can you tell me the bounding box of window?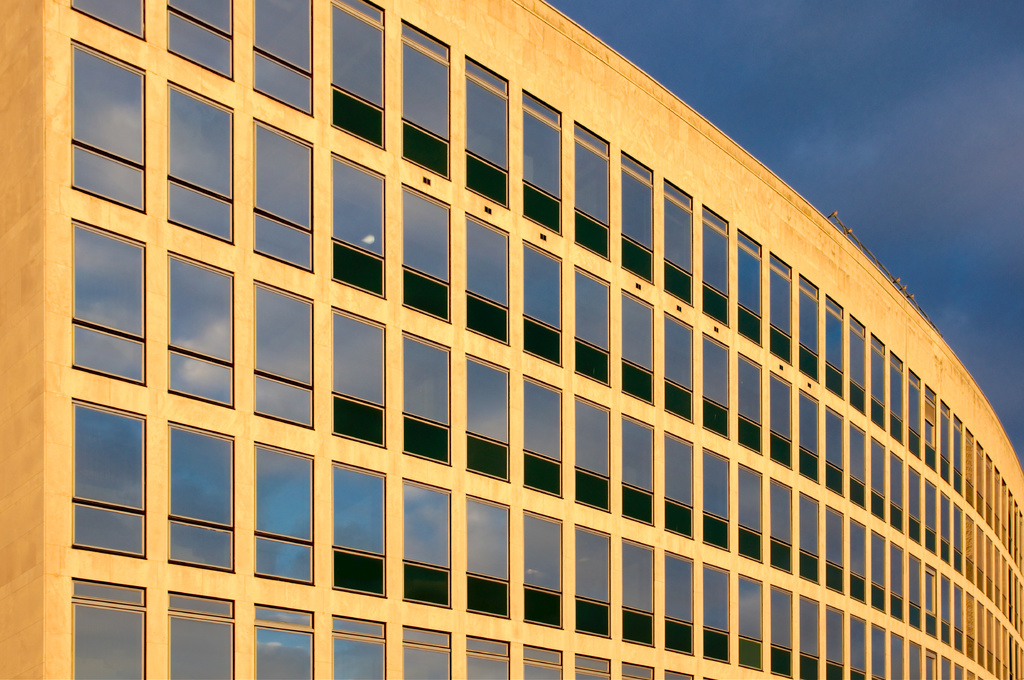
(x1=253, y1=440, x2=319, y2=588).
